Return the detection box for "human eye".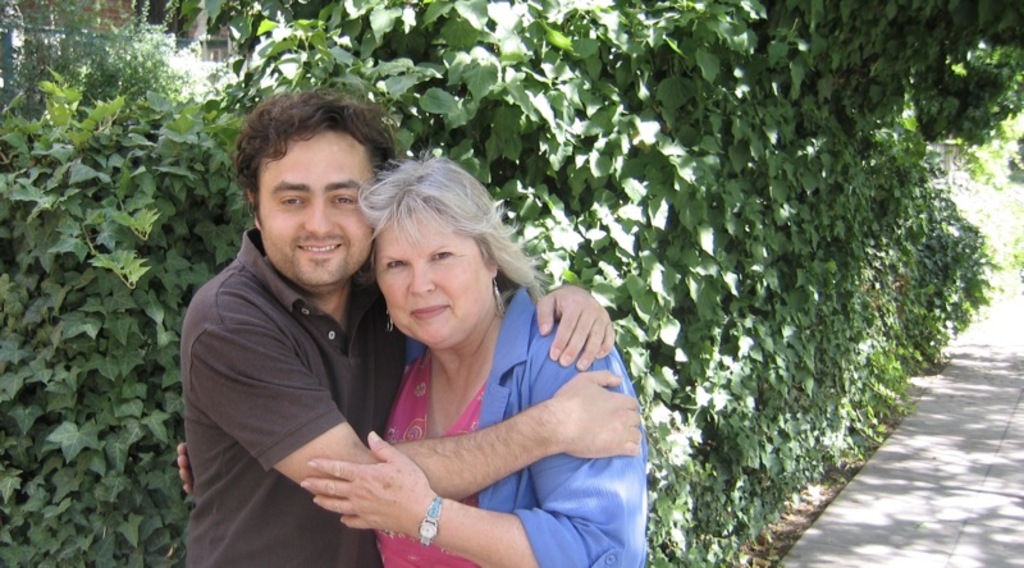
x1=329, y1=191, x2=365, y2=211.
